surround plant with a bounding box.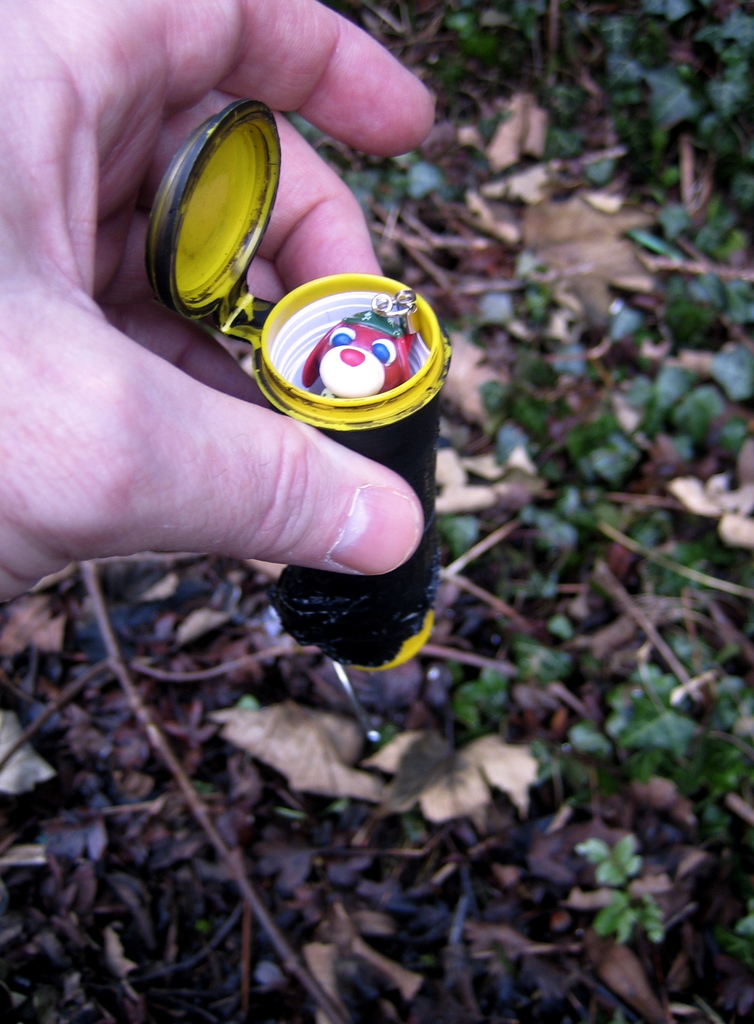
locate(576, 834, 665, 944).
